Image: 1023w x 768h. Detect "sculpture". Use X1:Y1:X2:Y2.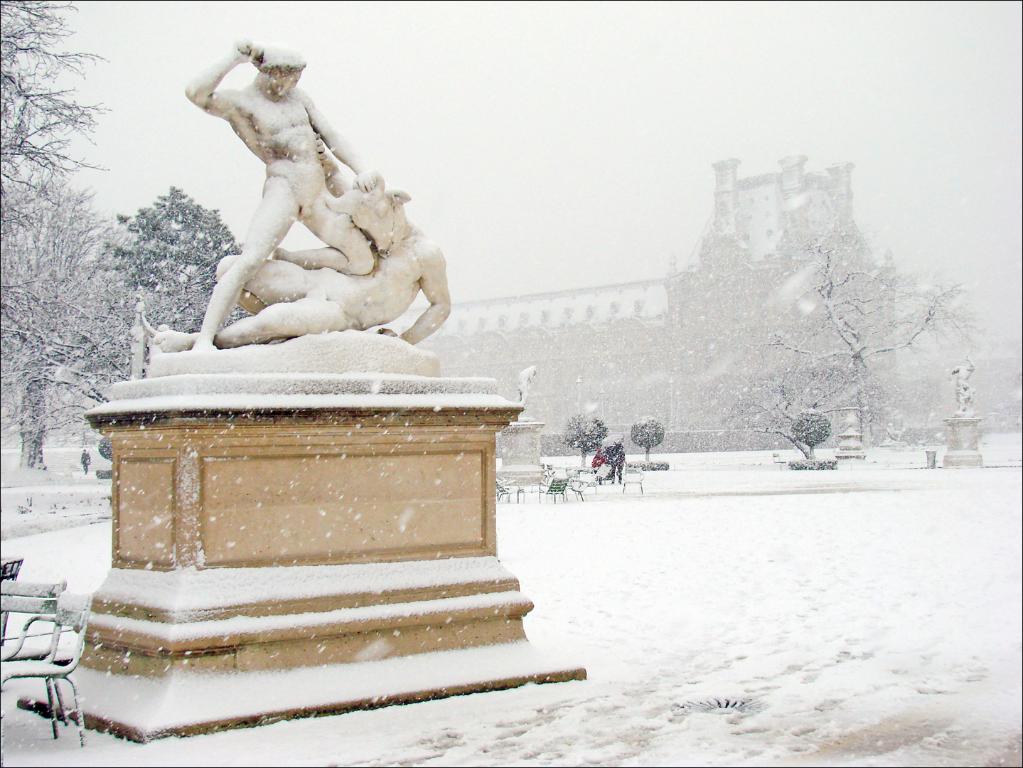
186:40:389:356.
